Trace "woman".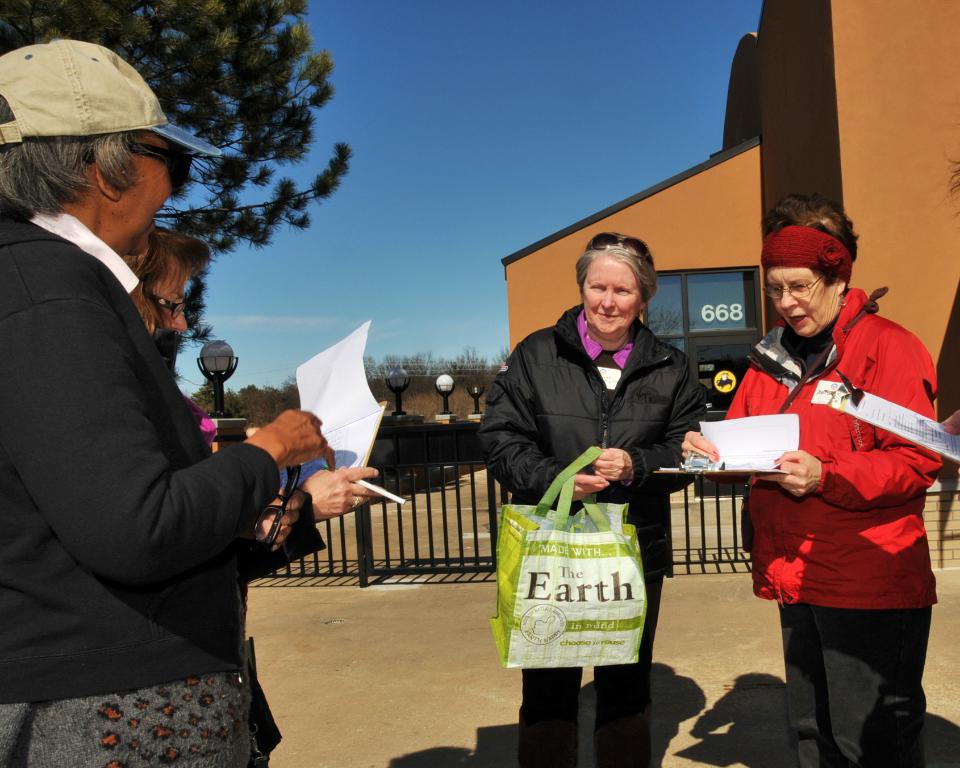
Traced to rect(0, 34, 329, 767).
